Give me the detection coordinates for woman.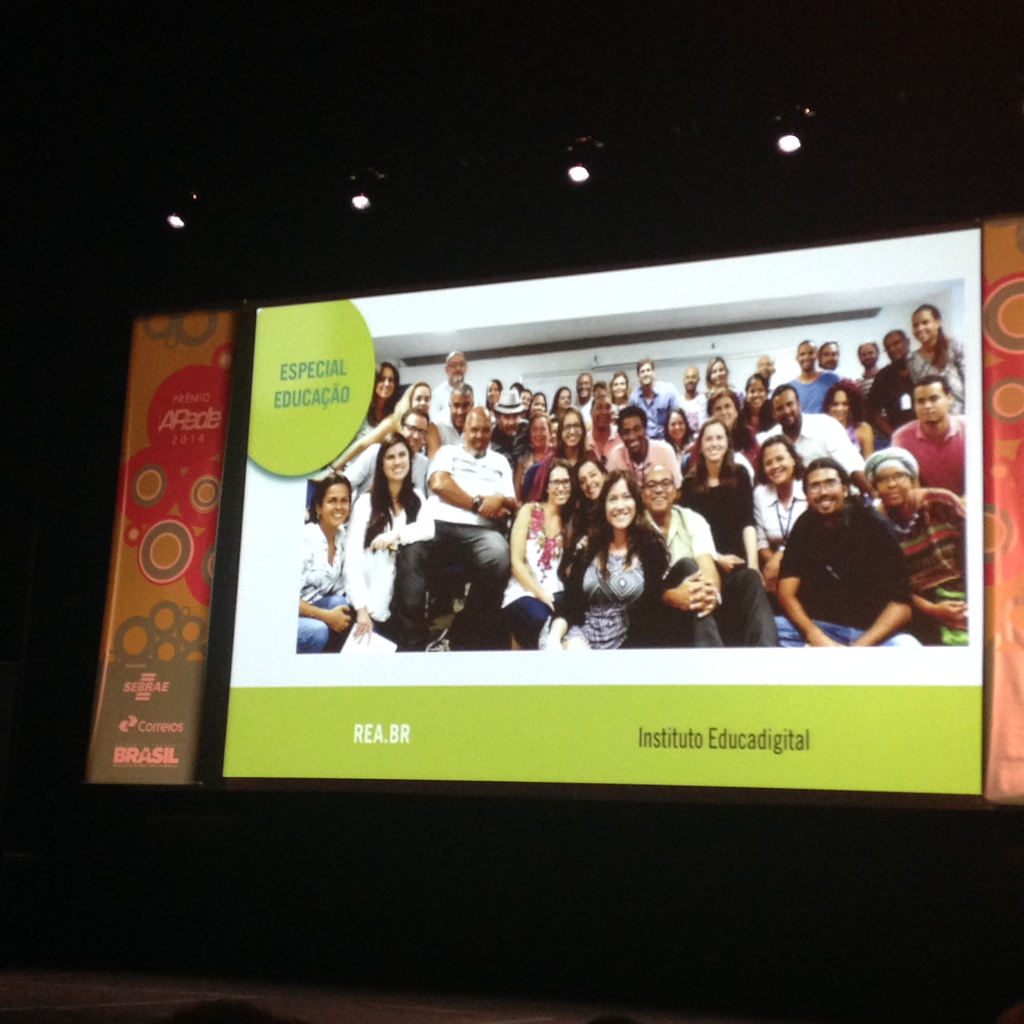
[left=692, top=390, right=767, bottom=481].
